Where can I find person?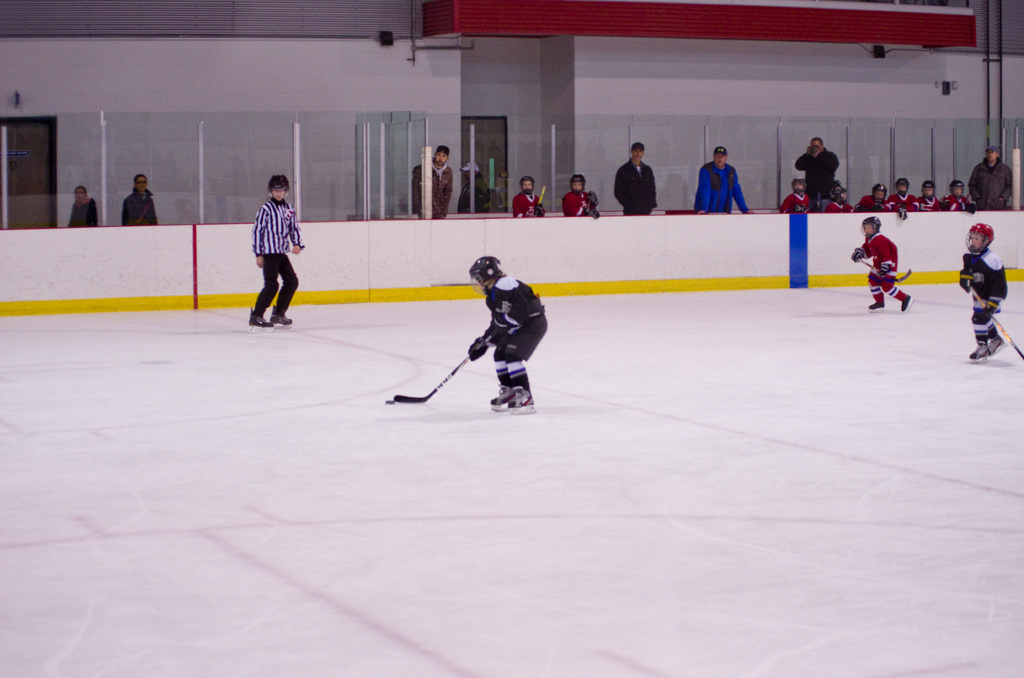
You can find it at 559 174 600 214.
